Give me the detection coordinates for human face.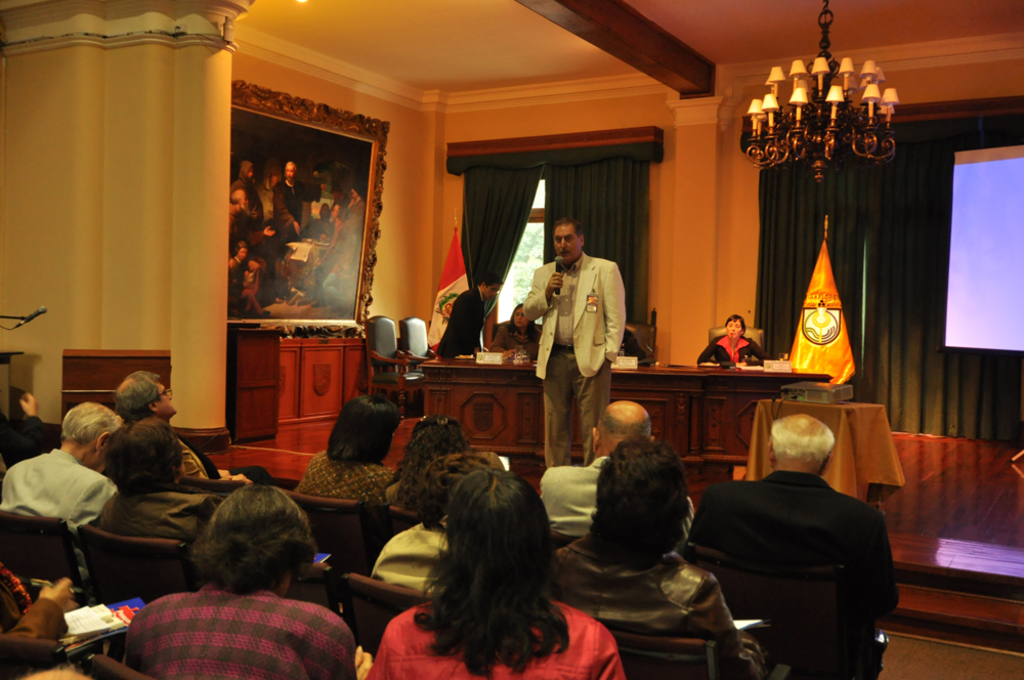
l=241, t=192, r=248, b=209.
